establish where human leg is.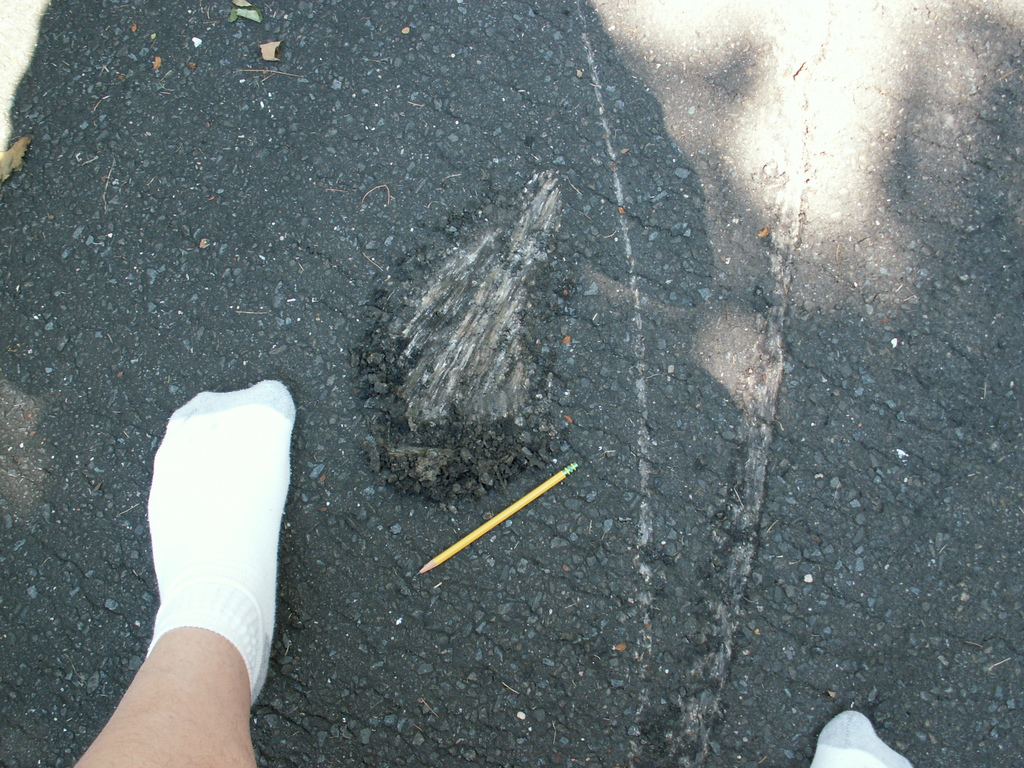
Established at (x1=810, y1=712, x2=912, y2=767).
